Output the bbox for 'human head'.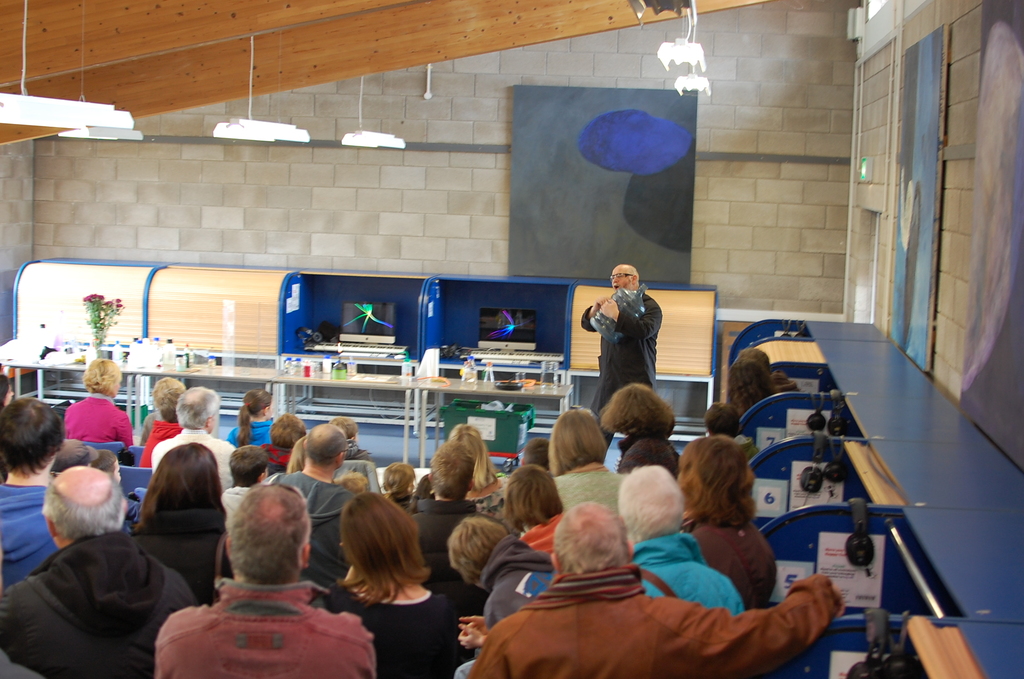
(left=0, top=376, right=15, bottom=408).
